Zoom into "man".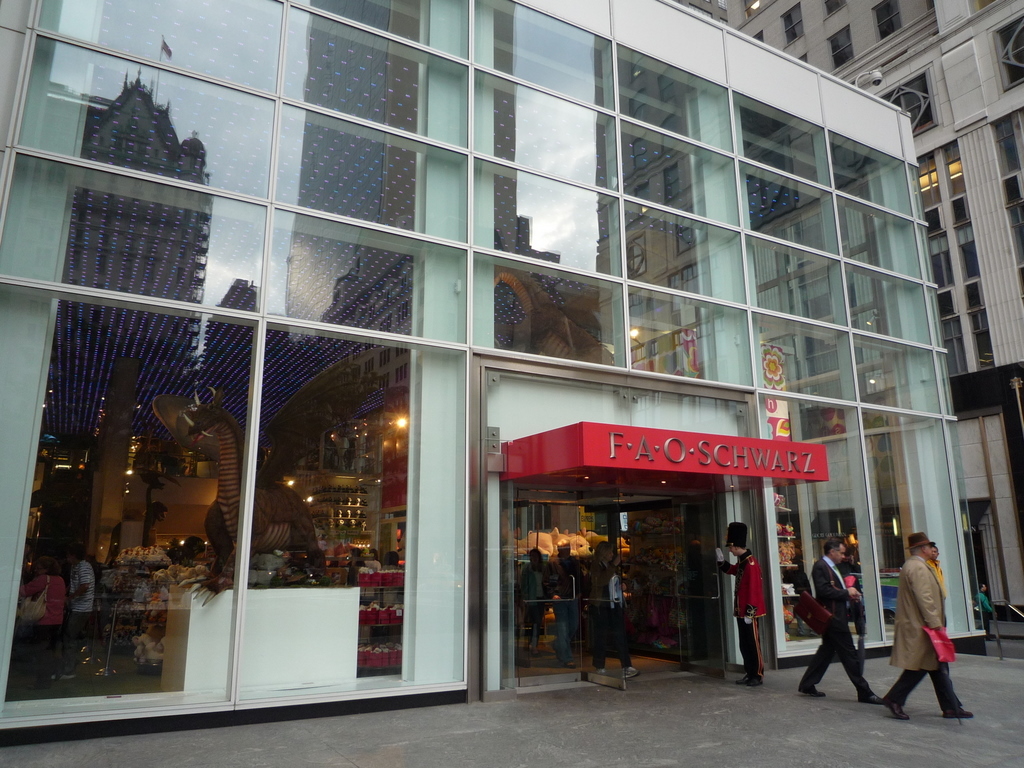
Zoom target: box=[67, 547, 99, 645].
